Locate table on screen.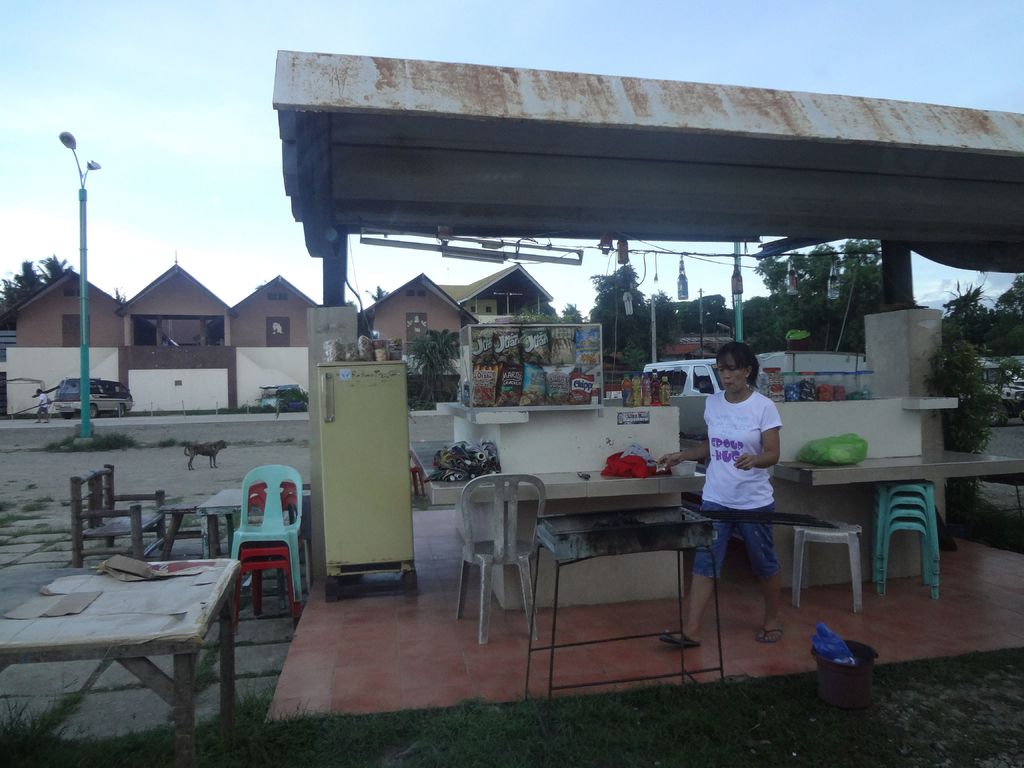
On screen at region(158, 499, 209, 561).
